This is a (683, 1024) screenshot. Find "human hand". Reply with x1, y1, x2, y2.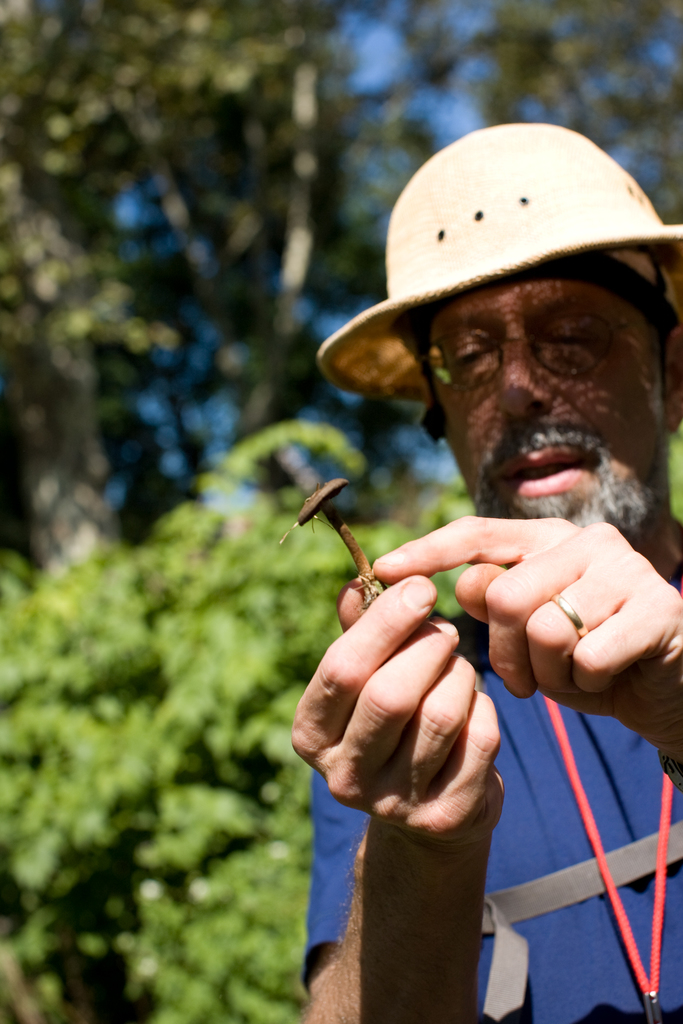
274, 589, 532, 842.
